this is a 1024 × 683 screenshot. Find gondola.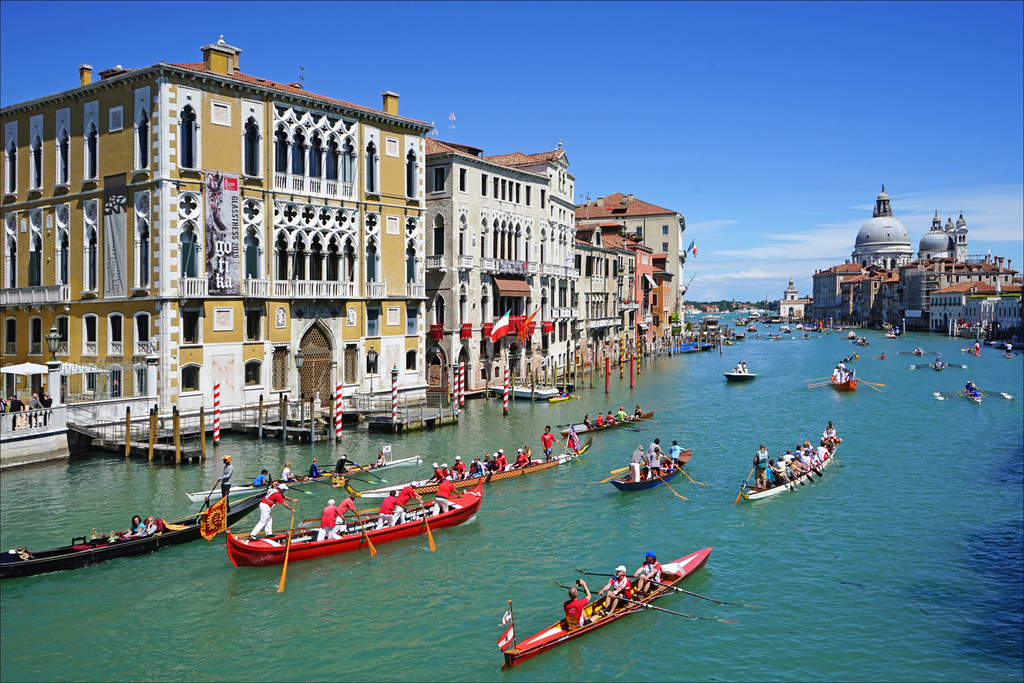
Bounding box: 495, 544, 716, 668.
